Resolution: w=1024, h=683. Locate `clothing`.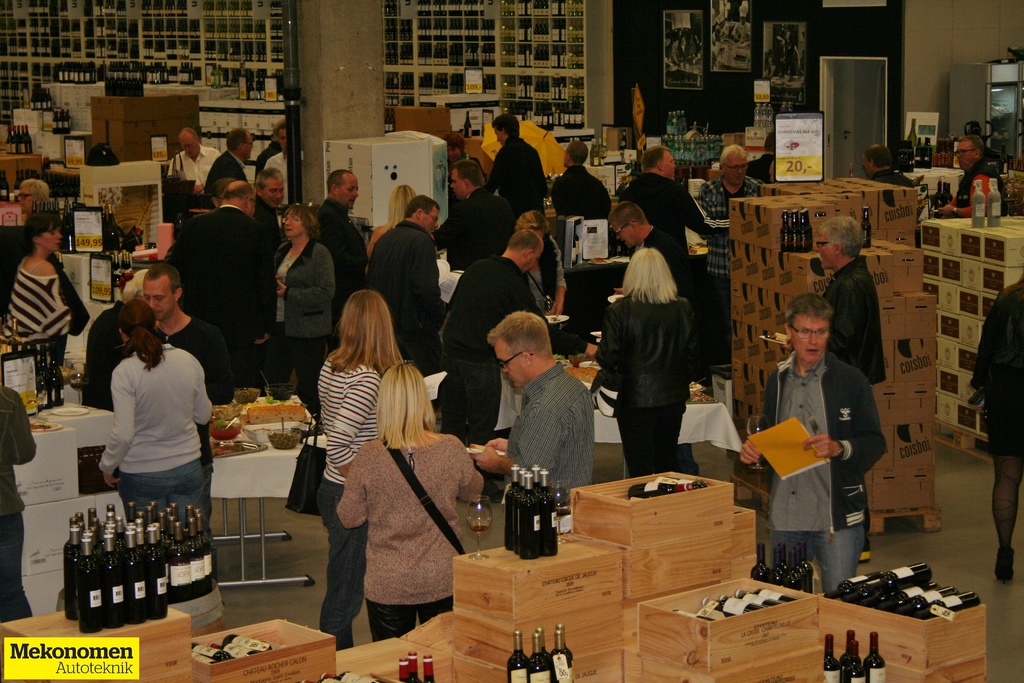
box=[271, 245, 335, 427].
